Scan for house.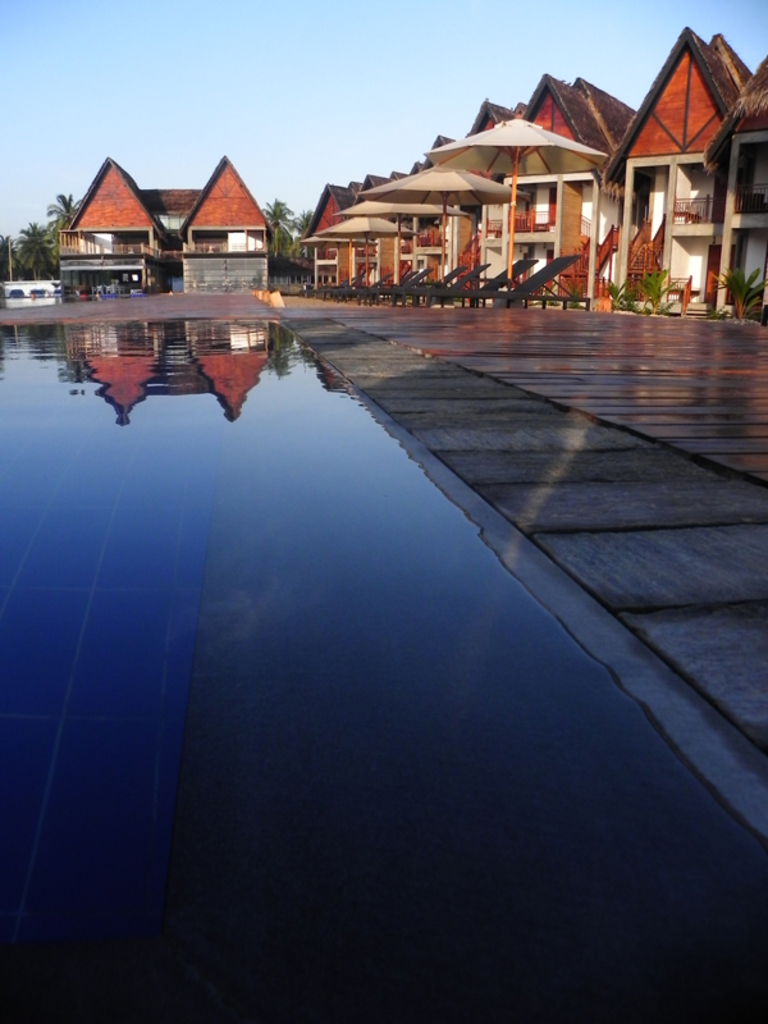
Scan result: x1=621, y1=6, x2=753, y2=297.
